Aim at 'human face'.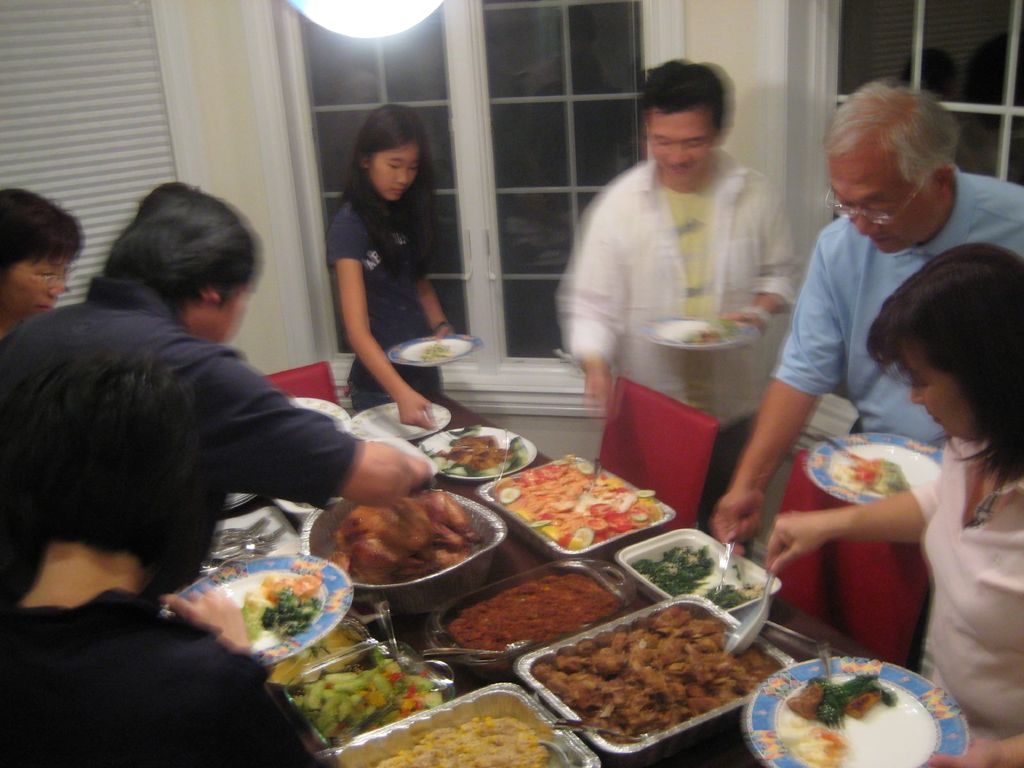
Aimed at bbox=[828, 156, 935, 252].
